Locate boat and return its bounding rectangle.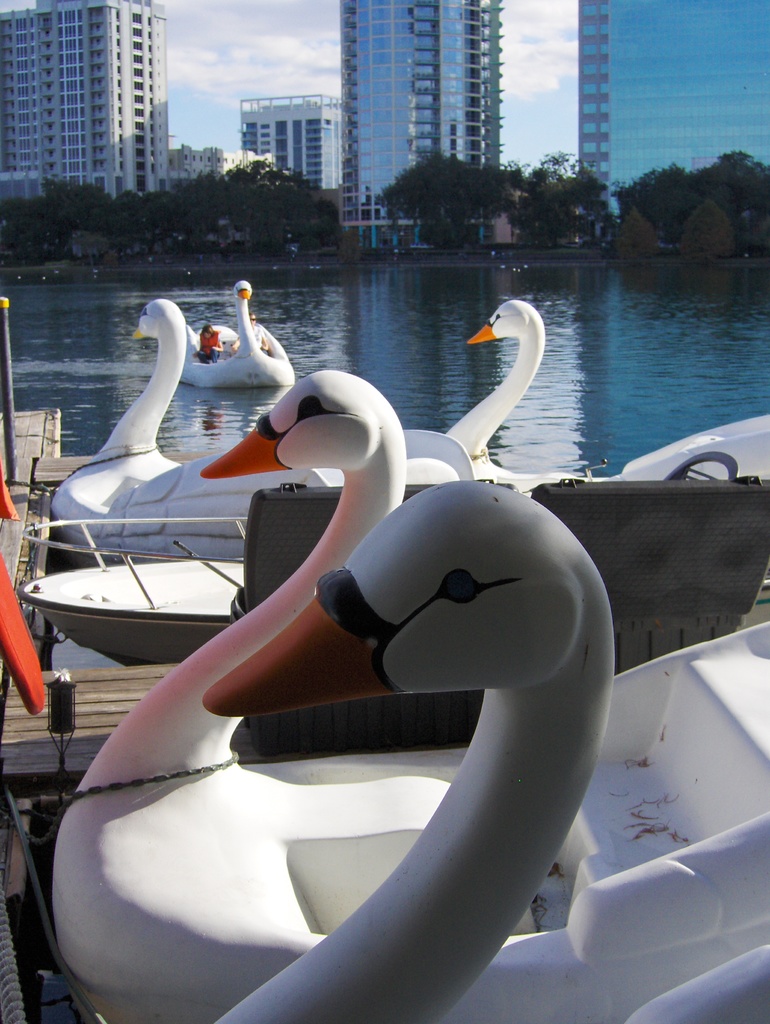
region(179, 281, 296, 386).
